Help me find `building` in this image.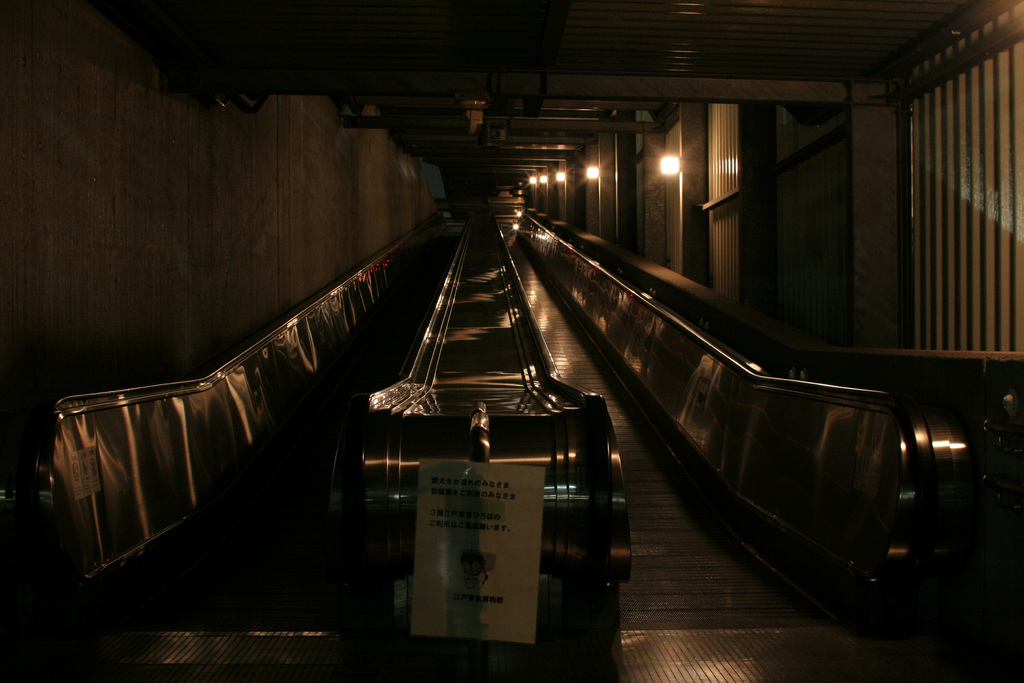
Found it: 0/0/1023/682.
